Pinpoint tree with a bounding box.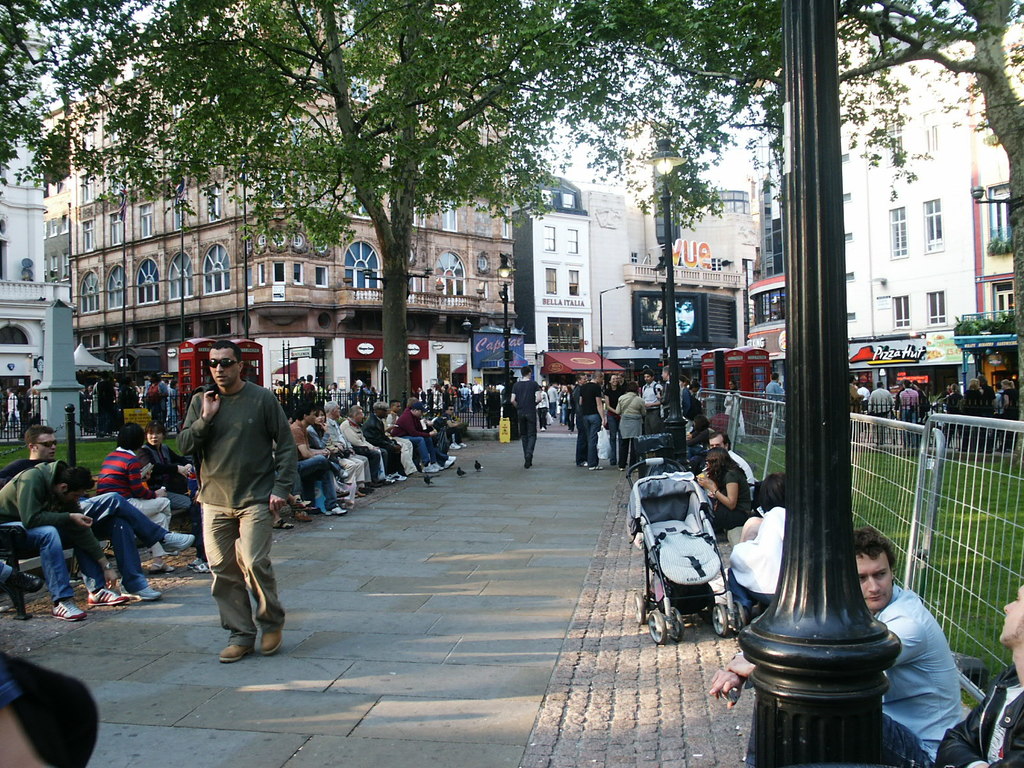
box=[0, 0, 127, 194].
